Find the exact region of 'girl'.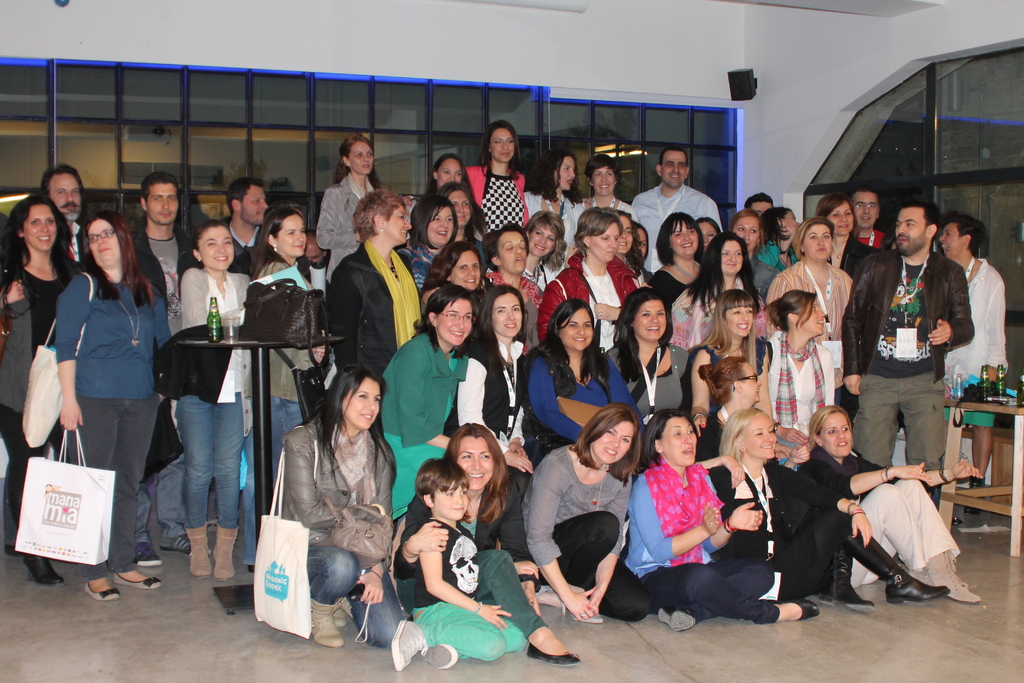
Exact region: 463:276:535:520.
